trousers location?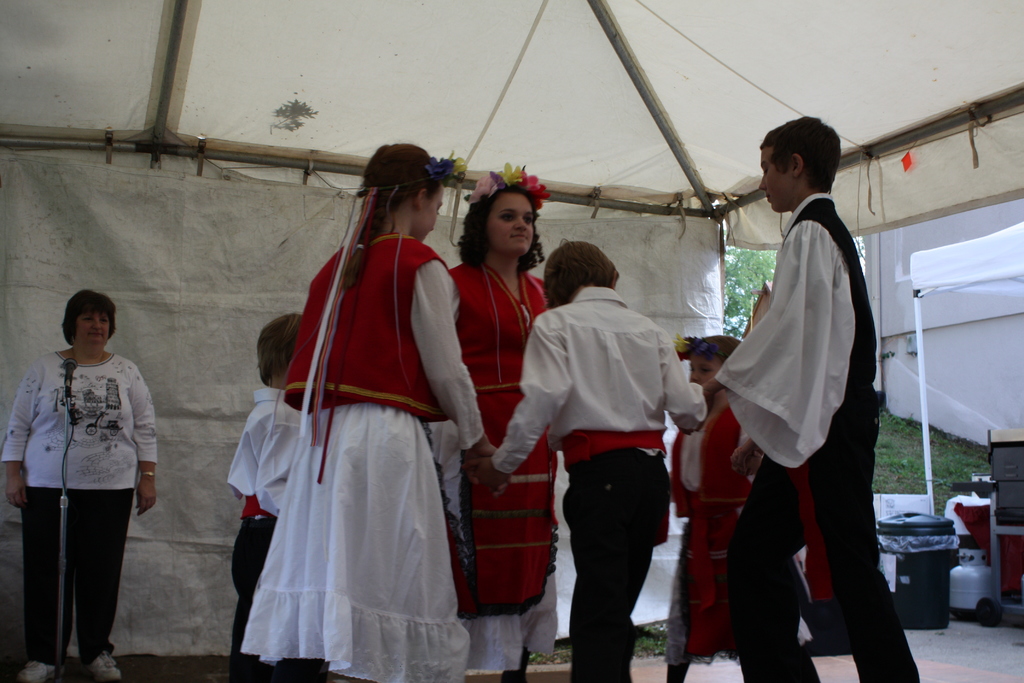
[562,445,672,682]
